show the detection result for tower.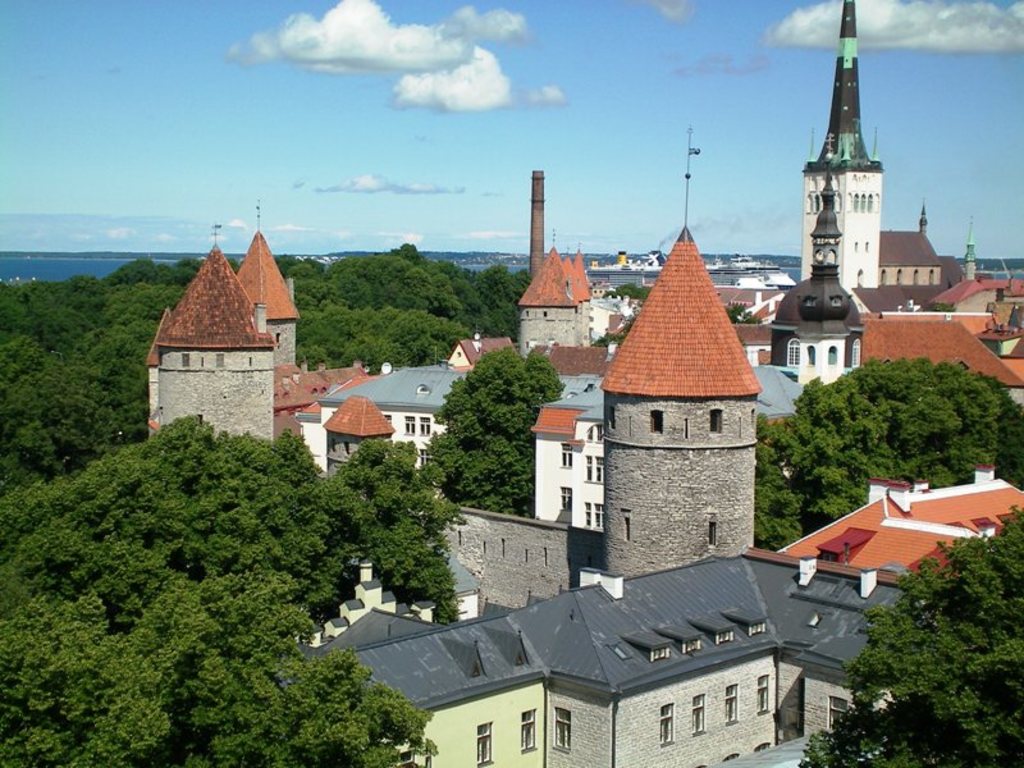
select_region(147, 244, 280, 458).
